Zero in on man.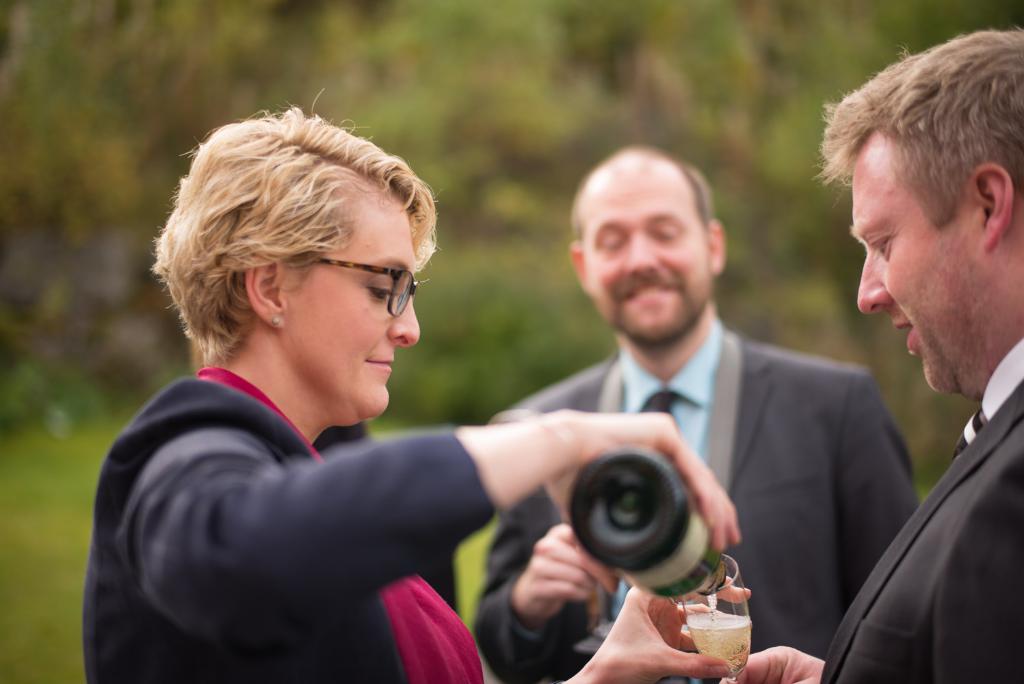
Zeroed in: l=709, t=31, r=1023, b=683.
